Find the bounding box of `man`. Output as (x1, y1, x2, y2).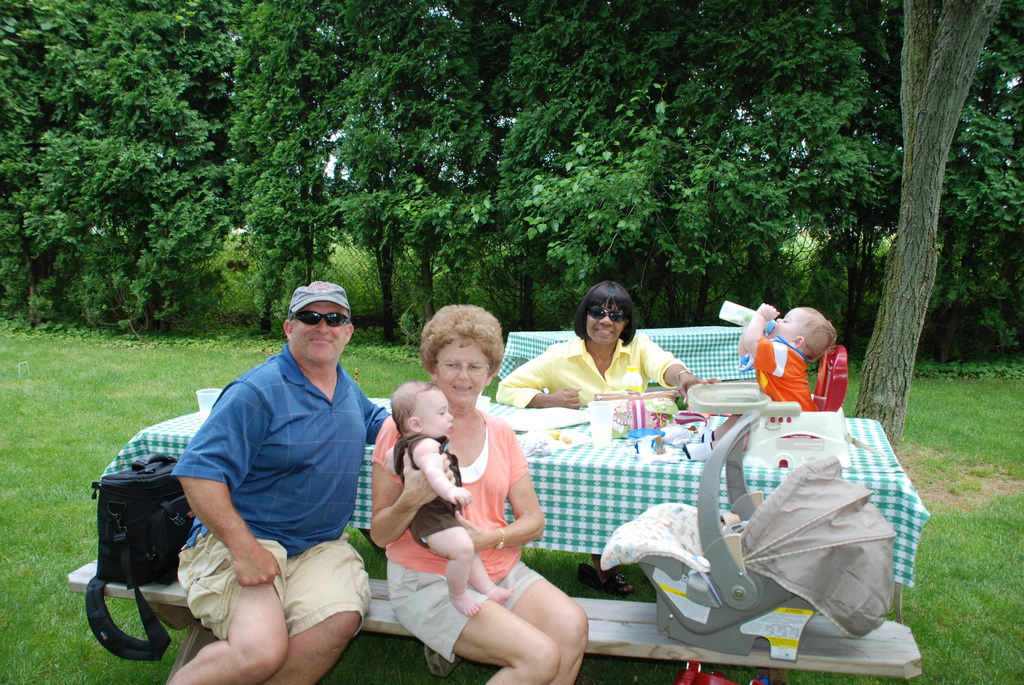
(132, 276, 396, 666).
